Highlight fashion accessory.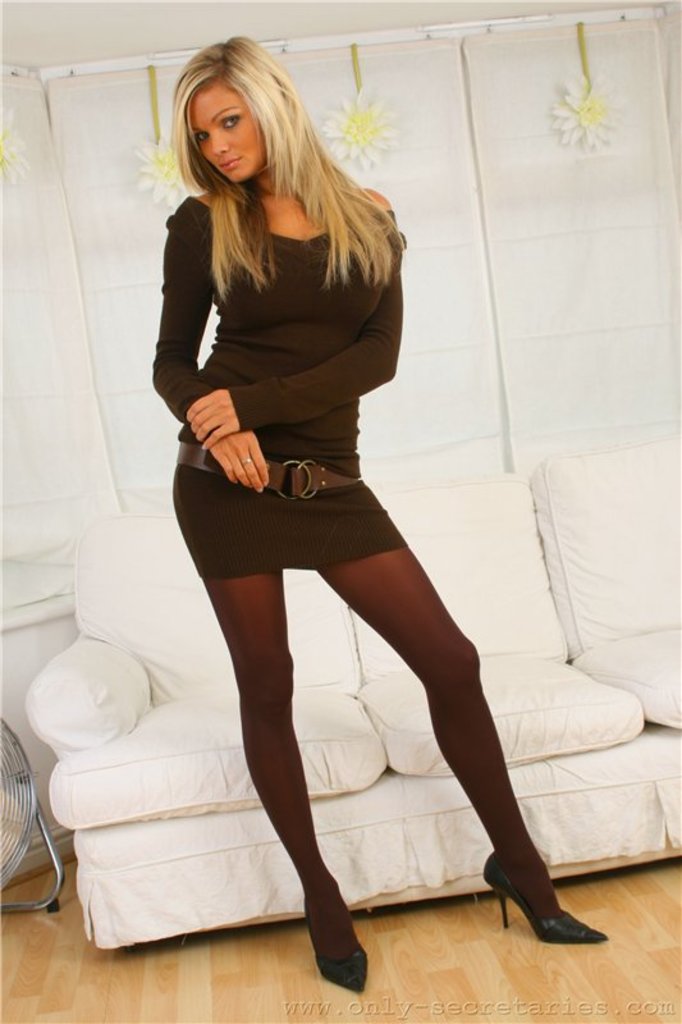
Highlighted region: x1=477 y1=846 x2=612 y2=948.
